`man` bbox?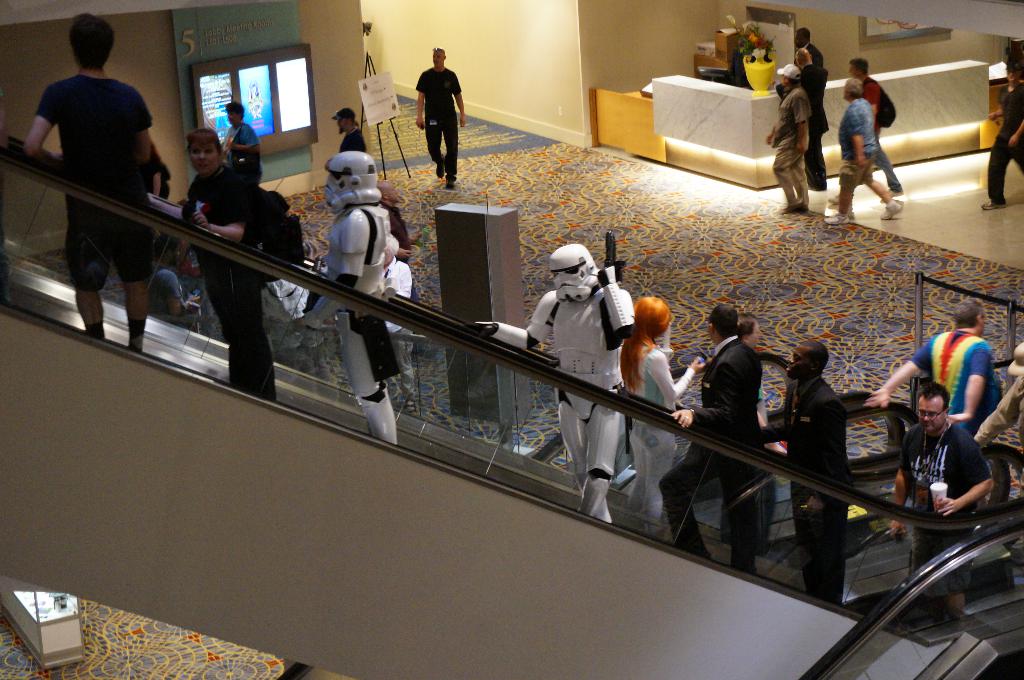
Rect(888, 383, 993, 613)
